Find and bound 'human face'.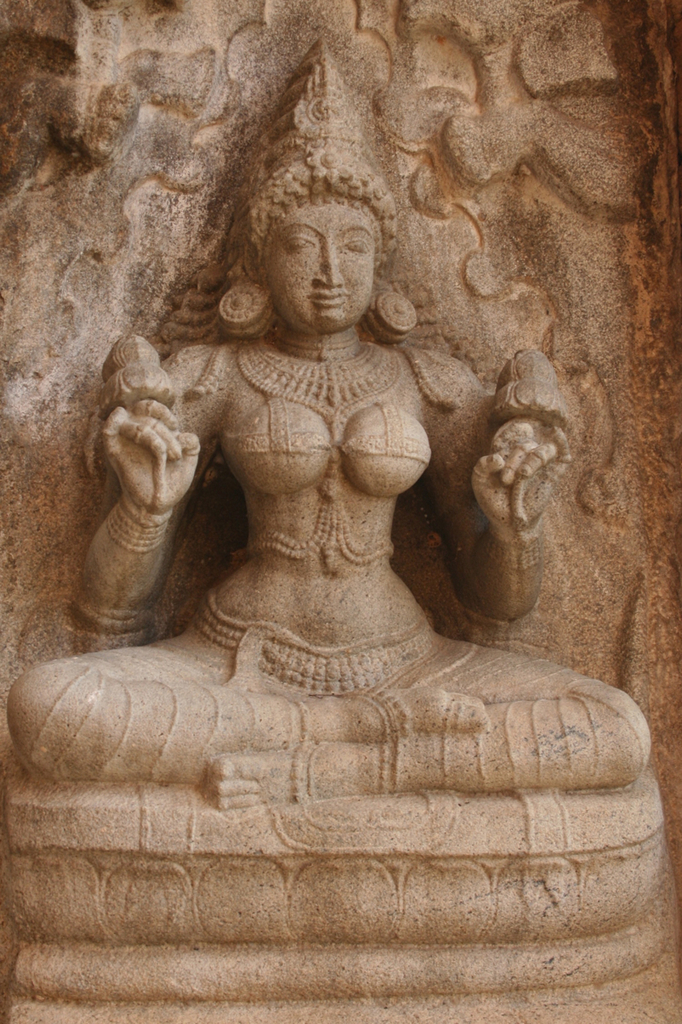
Bound: bbox(269, 198, 381, 336).
